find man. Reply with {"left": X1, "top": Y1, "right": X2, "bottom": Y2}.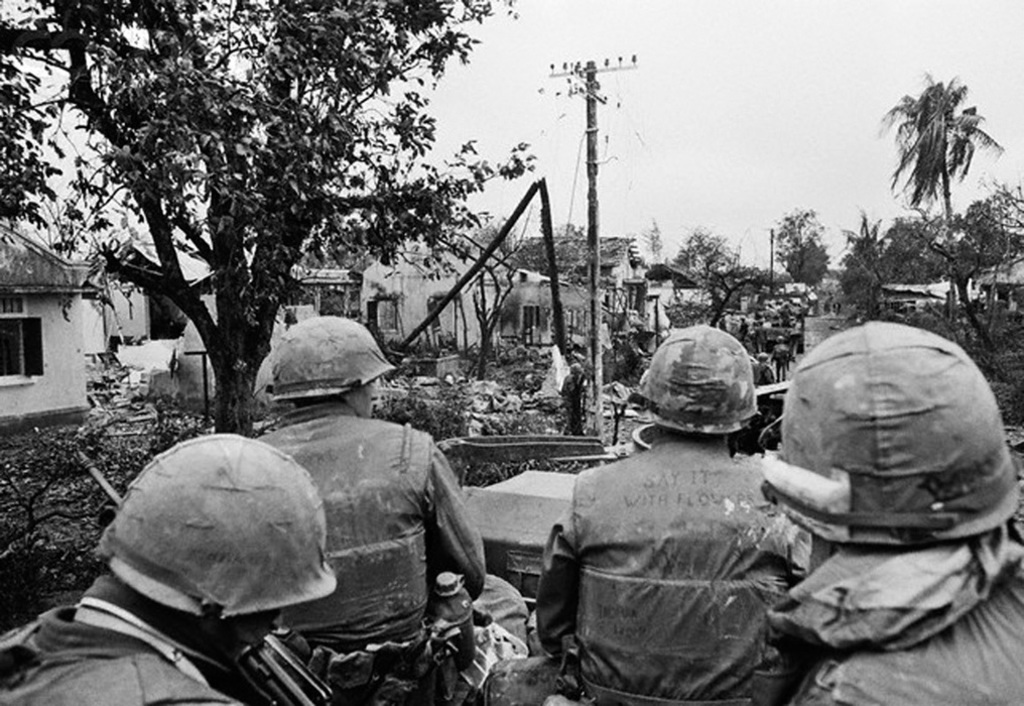
{"left": 246, "top": 313, "right": 527, "bottom": 703}.
